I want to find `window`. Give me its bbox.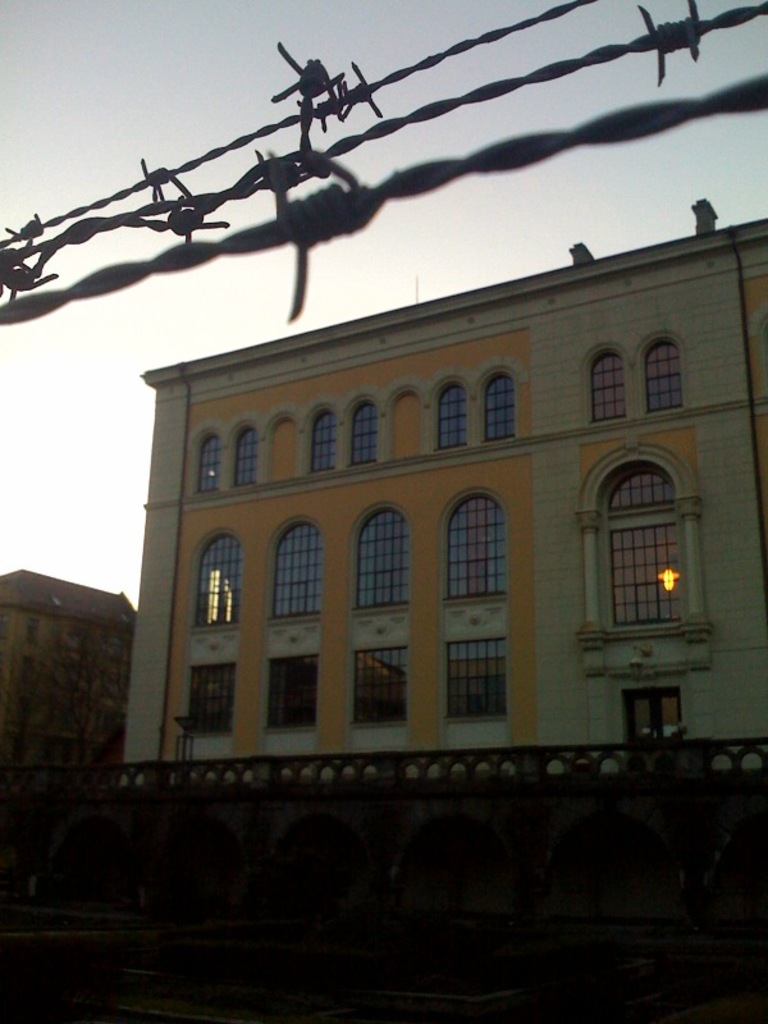
[269,653,324,732].
